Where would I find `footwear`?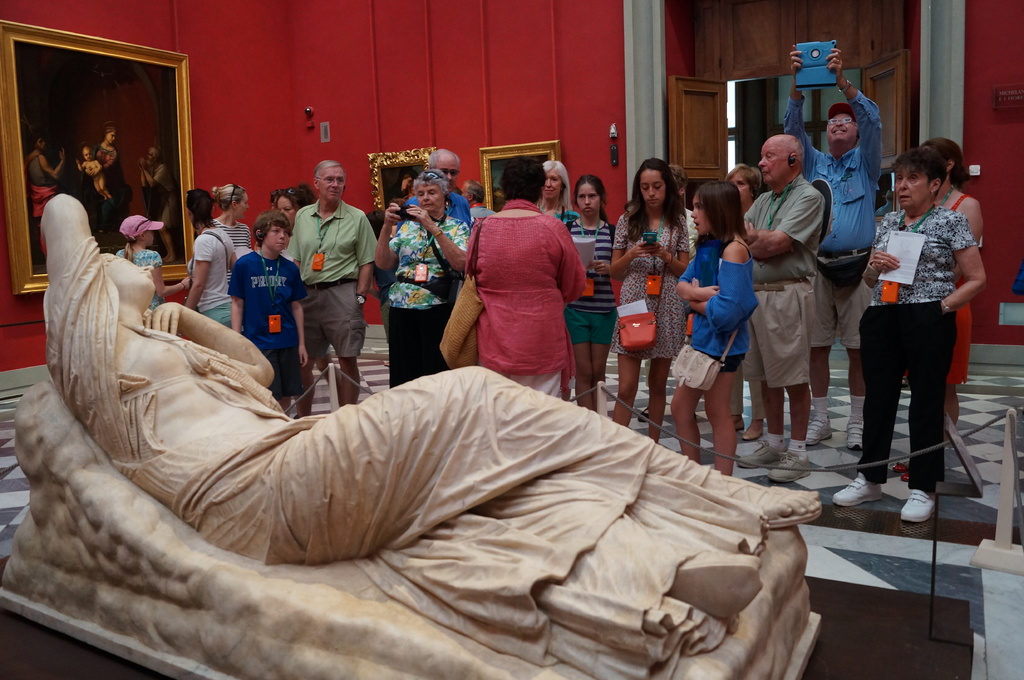
At box(716, 472, 822, 534).
